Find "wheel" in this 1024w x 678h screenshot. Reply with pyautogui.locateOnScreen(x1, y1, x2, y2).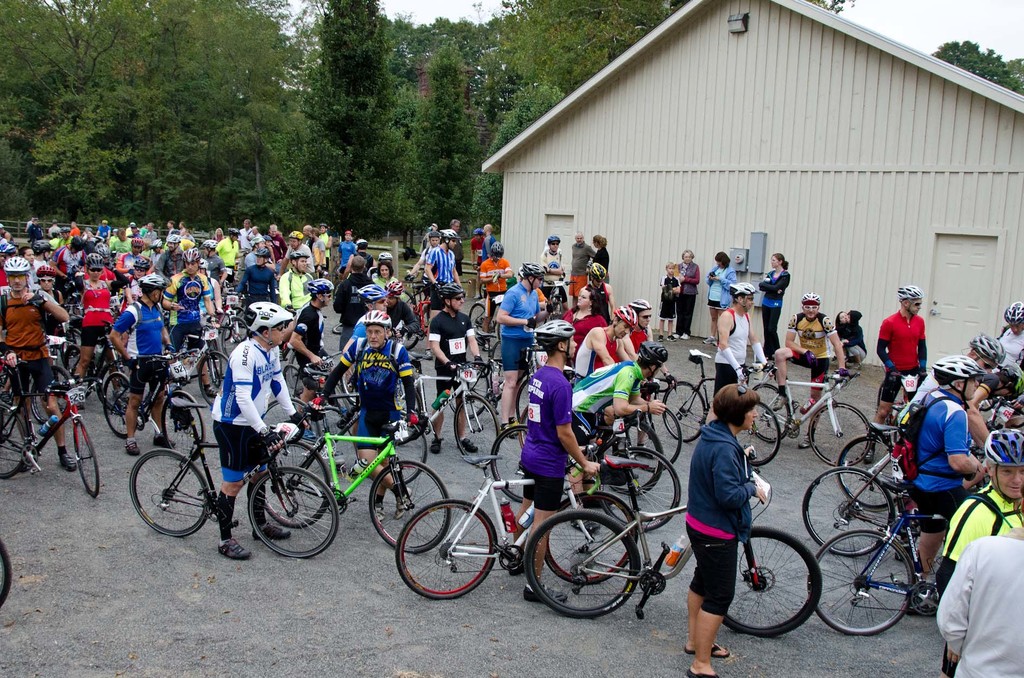
pyautogui.locateOnScreen(598, 446, 678, 532).
